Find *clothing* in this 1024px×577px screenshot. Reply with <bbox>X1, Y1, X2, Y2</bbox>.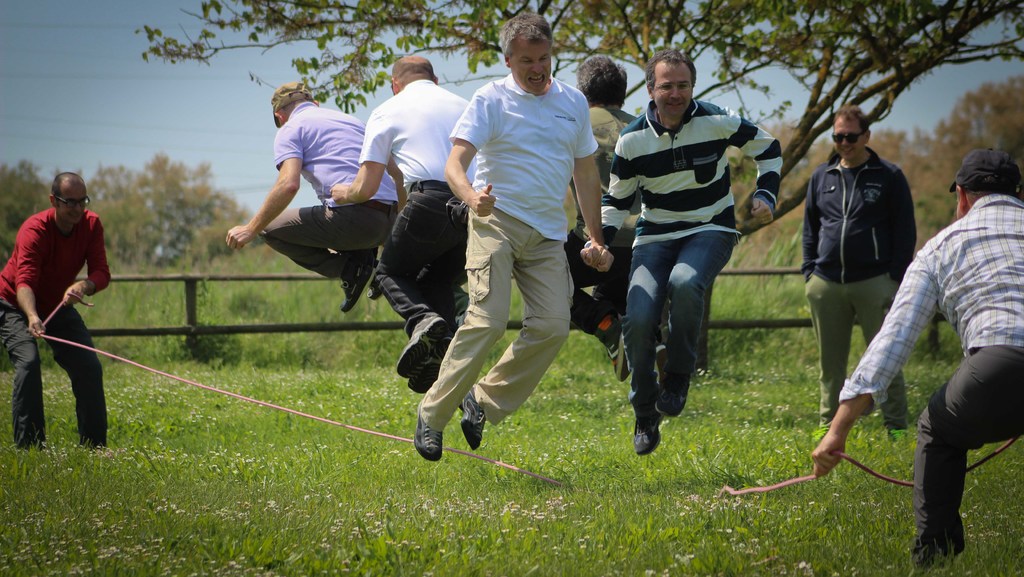
<bbox>799, 141, 912, 435</bbox>.
